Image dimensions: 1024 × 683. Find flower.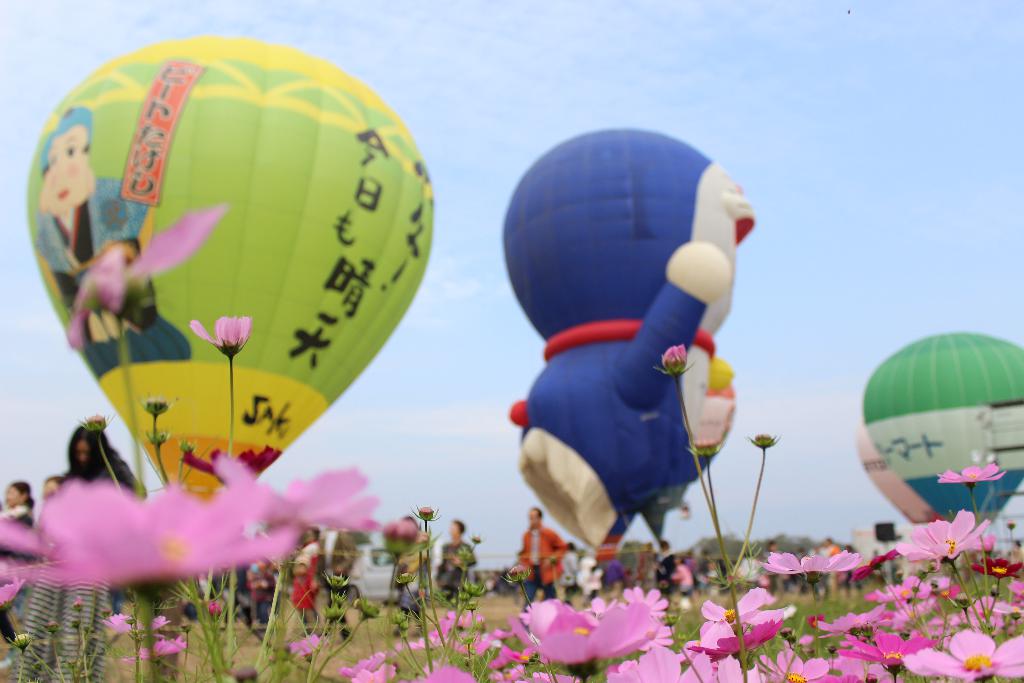
x1=287, y1=633, x2=325, y2=659.
